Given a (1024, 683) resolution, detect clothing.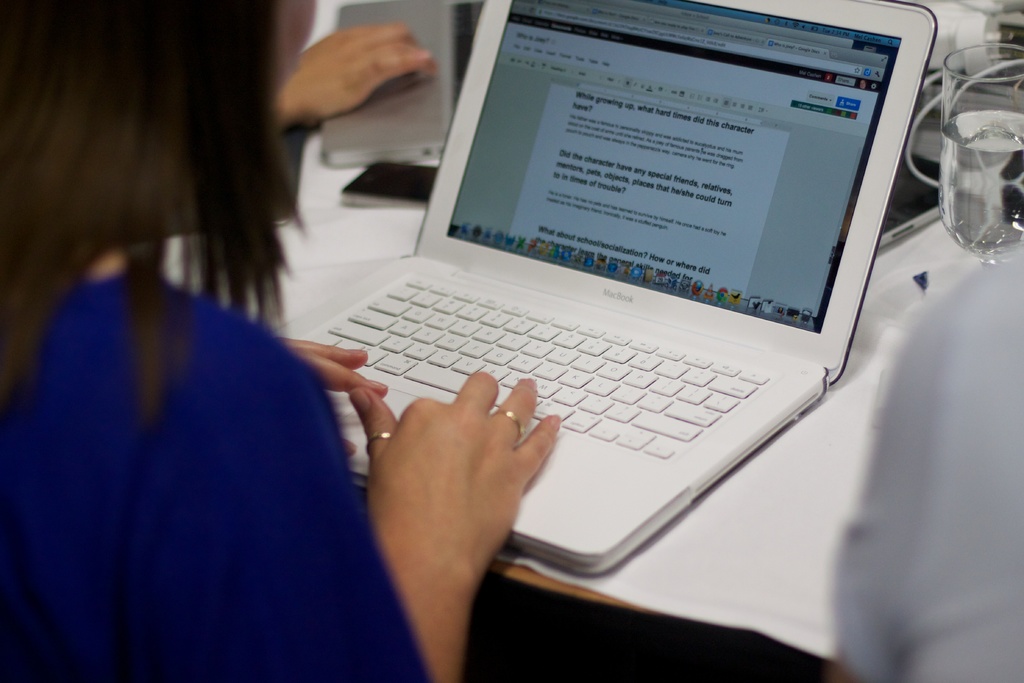
BBox(824, 238, 1023, 682).
